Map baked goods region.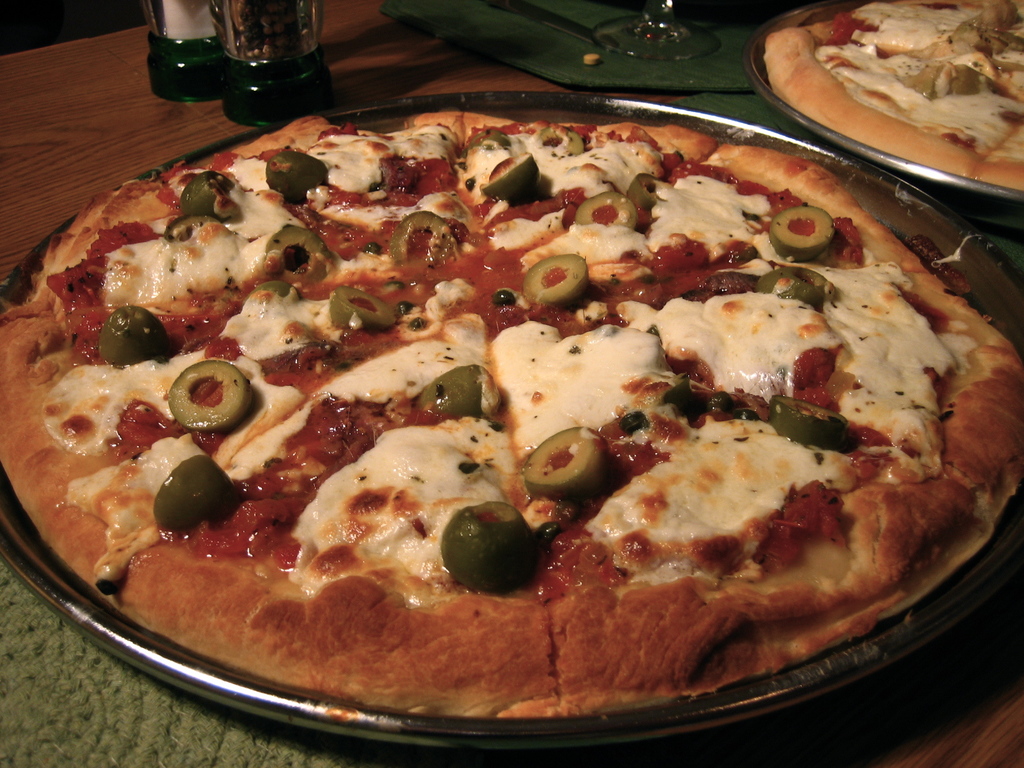
Mapped to [765,0,1023,190].
